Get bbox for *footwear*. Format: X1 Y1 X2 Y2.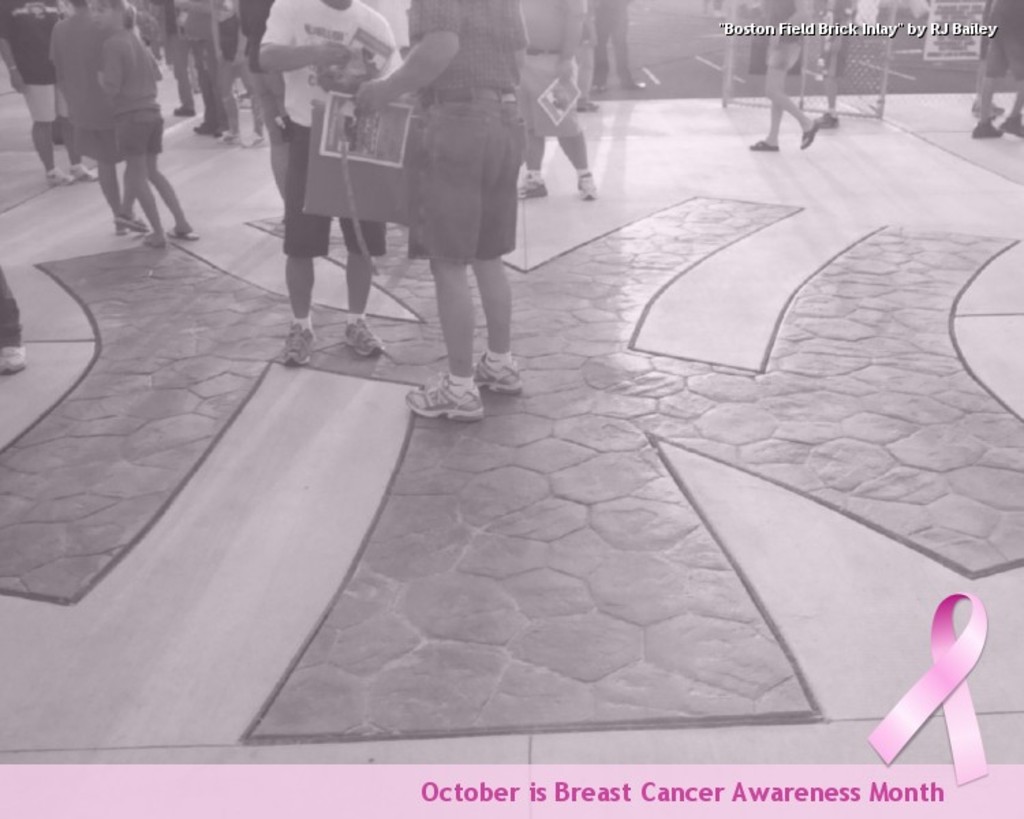
239 130 268 146.
